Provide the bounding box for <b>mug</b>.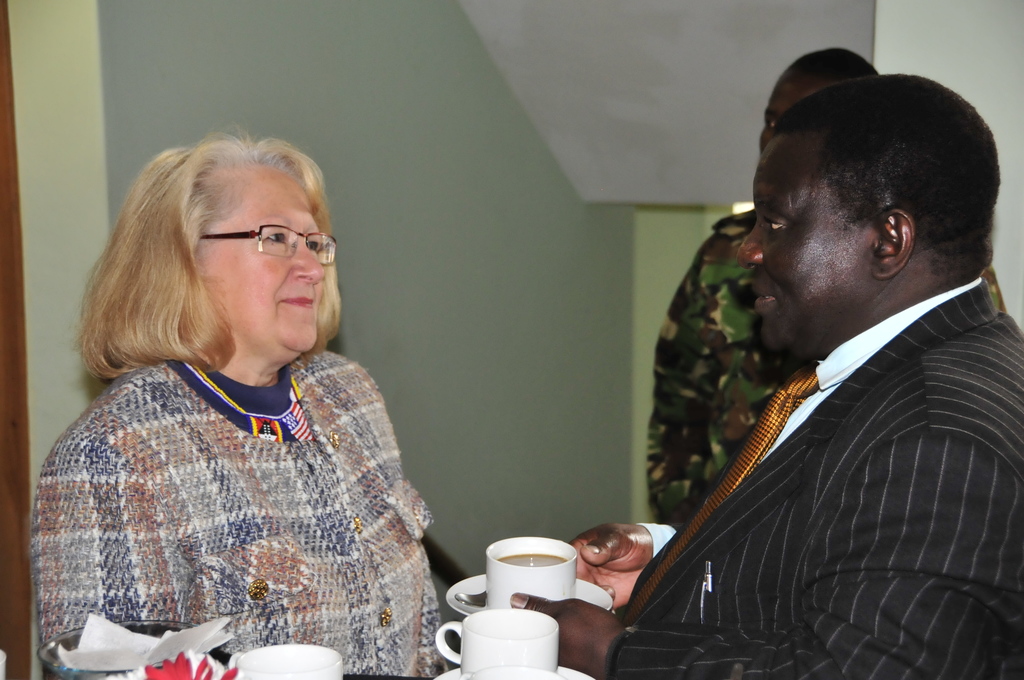
[435,610,561,673].
